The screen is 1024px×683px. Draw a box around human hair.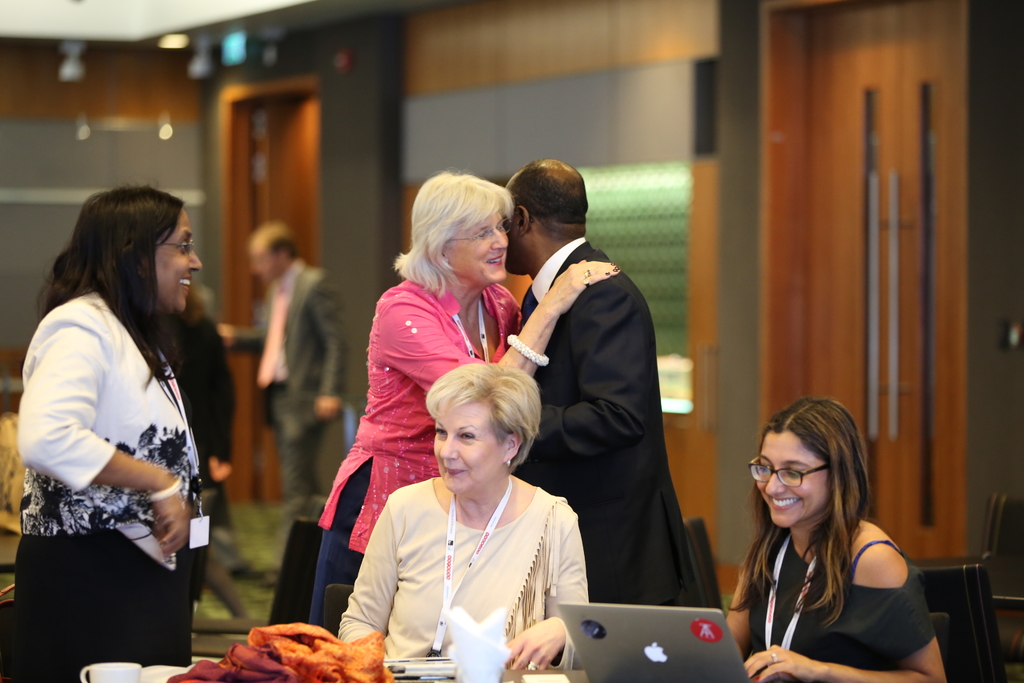
<bbox>263, 225, 300, 259</bbox>.
